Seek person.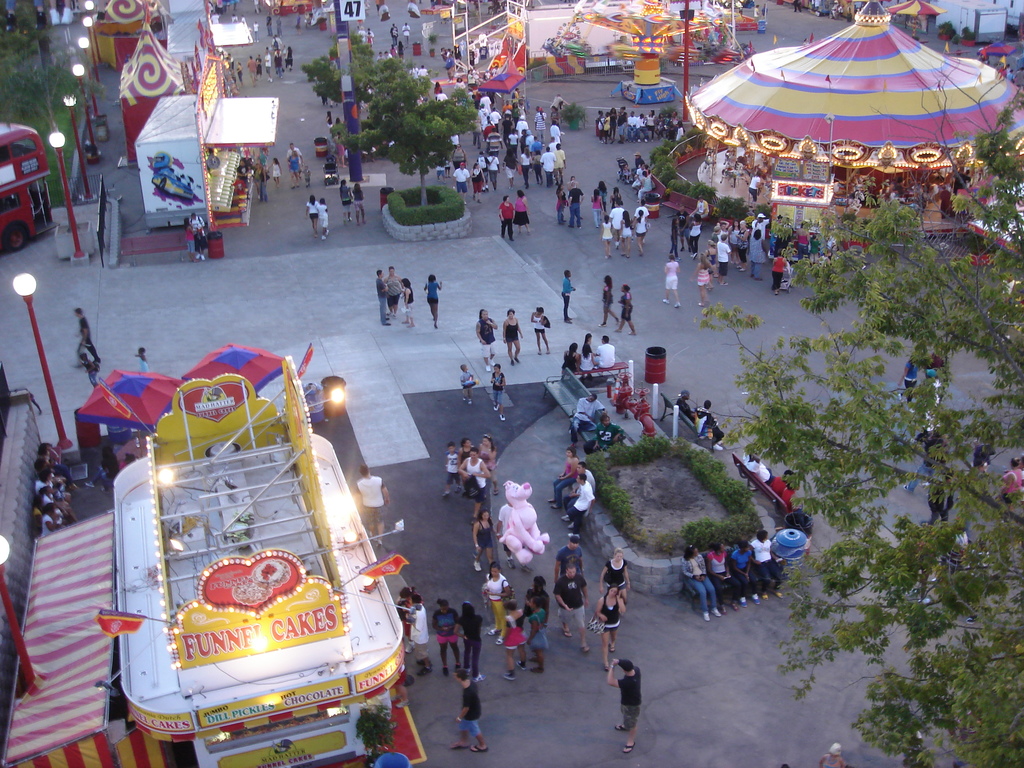
(left=376, top=270, right=389, bottom=328).
